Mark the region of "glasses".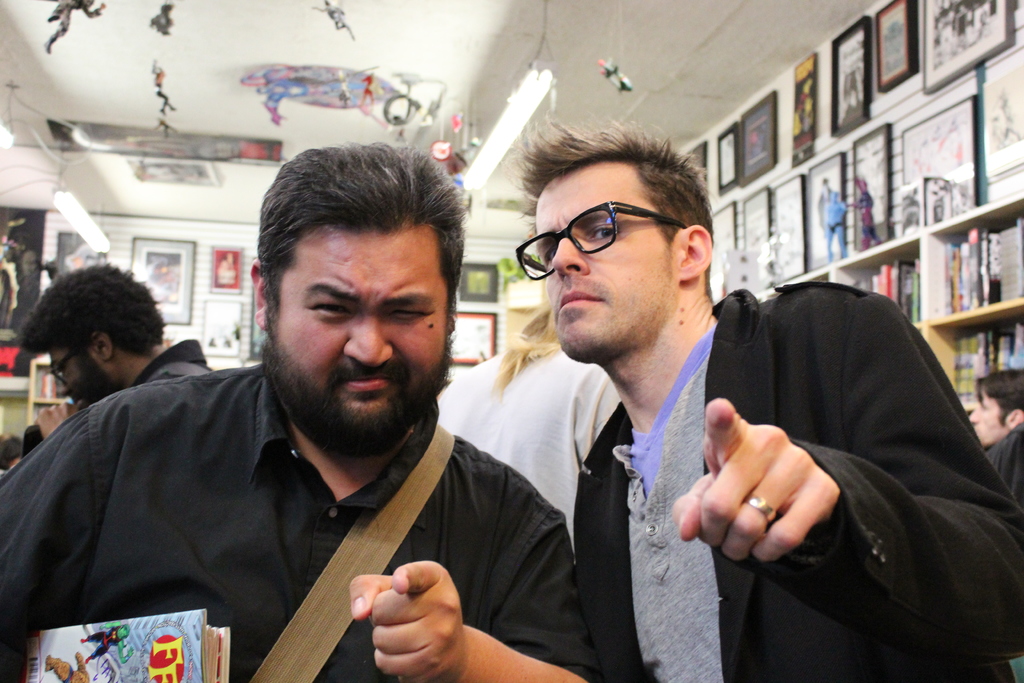
Region: (518,201,703,276).
